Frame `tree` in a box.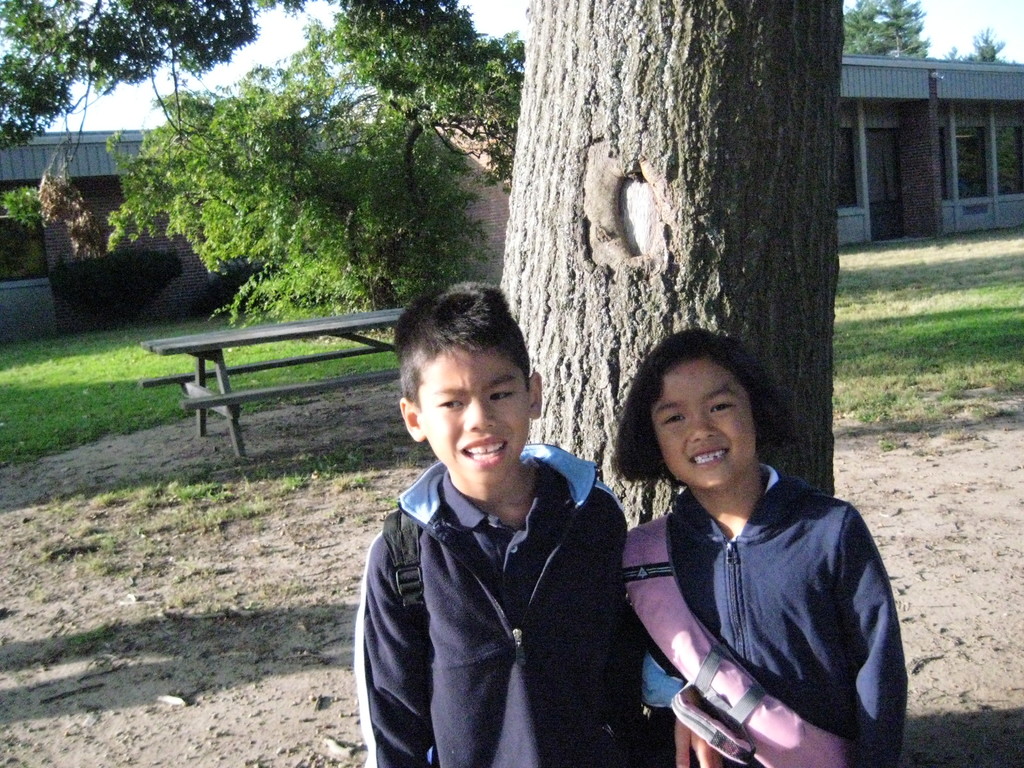
493,0,842,531.
